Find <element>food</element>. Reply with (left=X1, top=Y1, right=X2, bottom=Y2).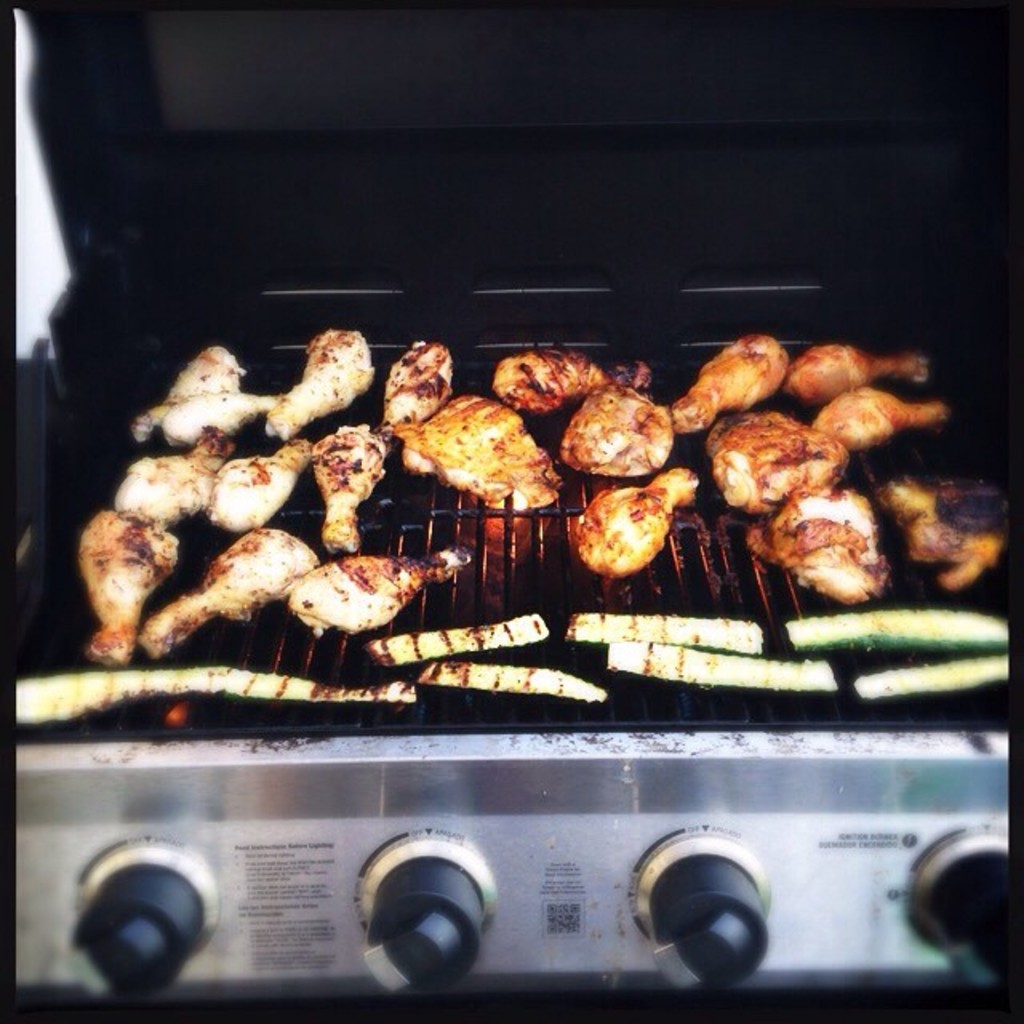
(left=806, top=378, right=947, bottom=453).
